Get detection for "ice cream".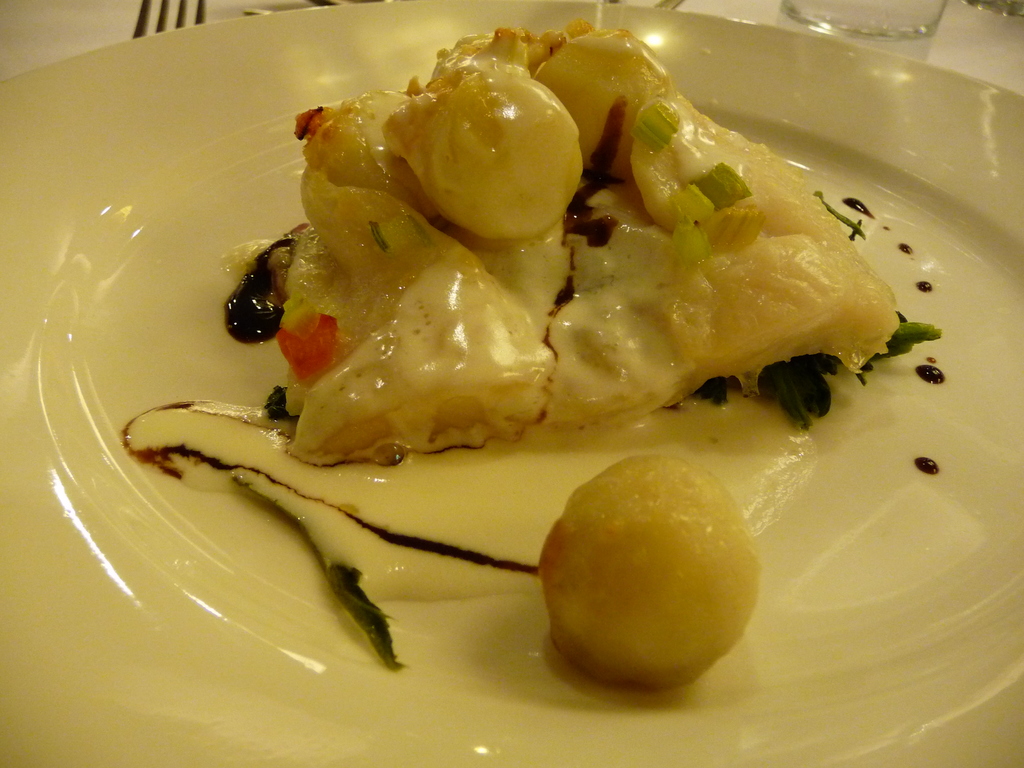
Detection: (140, 2, 910, 664).
